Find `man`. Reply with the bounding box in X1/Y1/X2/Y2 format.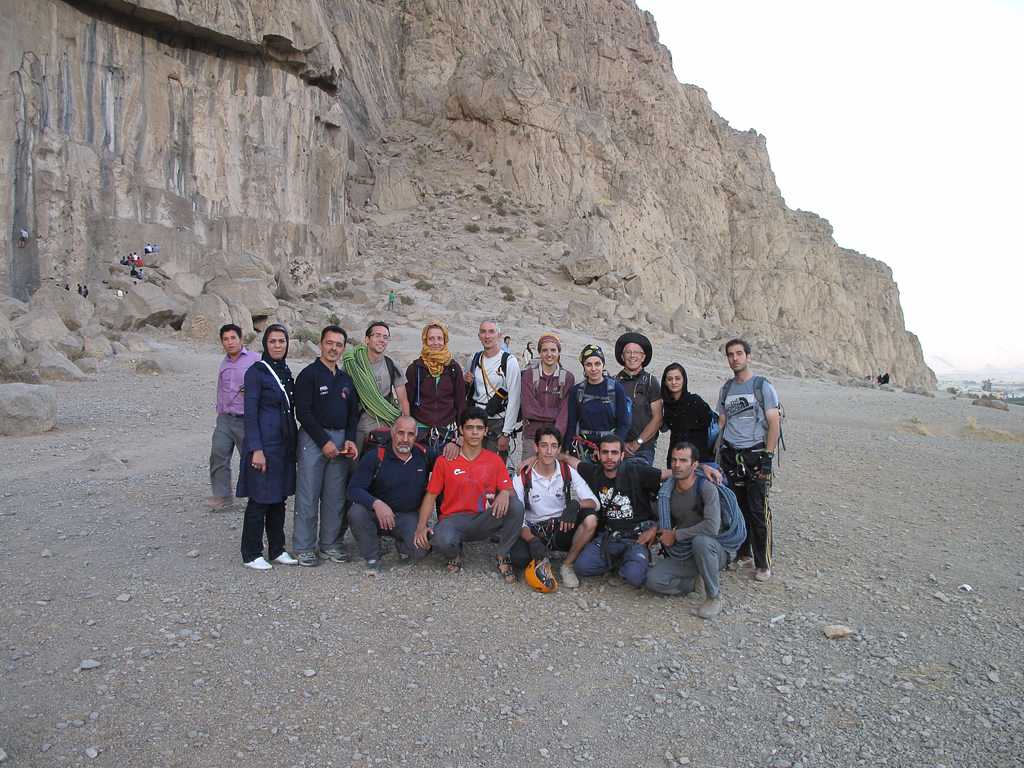
457/307/527/444.
